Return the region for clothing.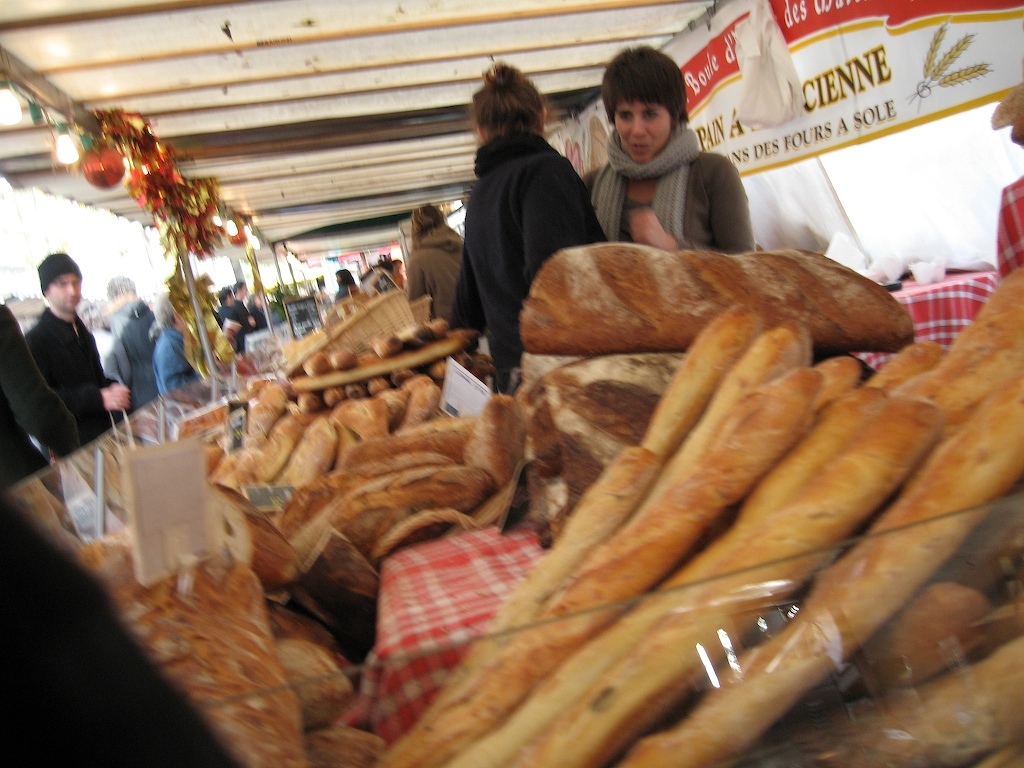
bbox=[224, 296, 253, 346].
